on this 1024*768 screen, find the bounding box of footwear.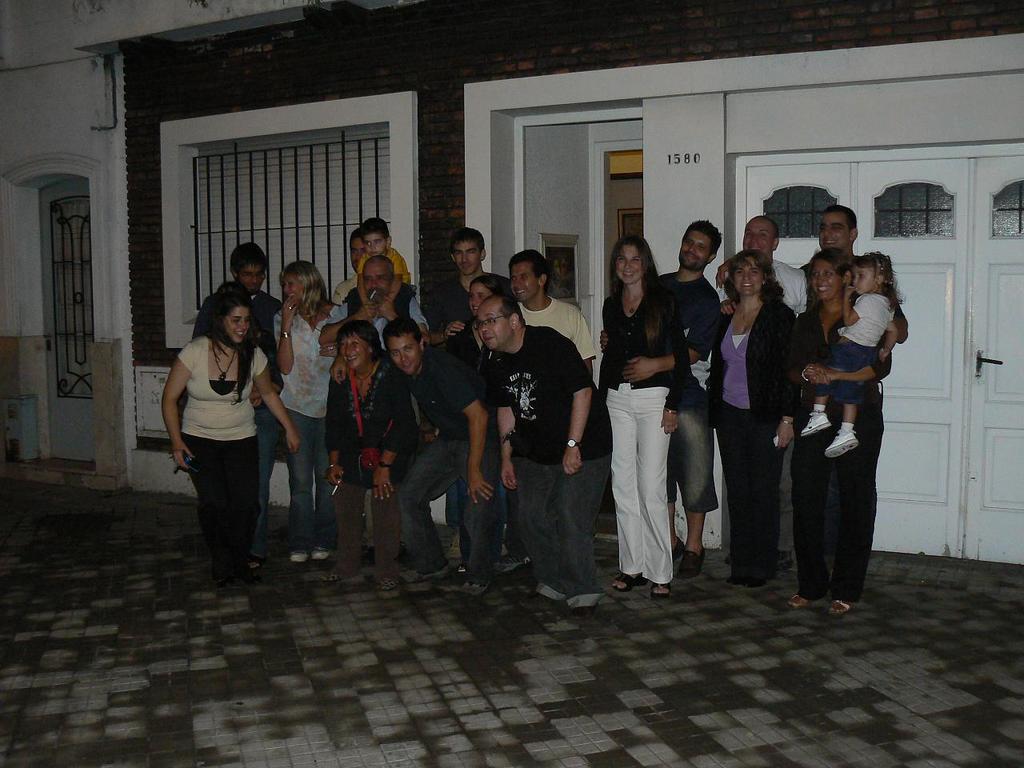
Bounding box: (788,594,816,605).
